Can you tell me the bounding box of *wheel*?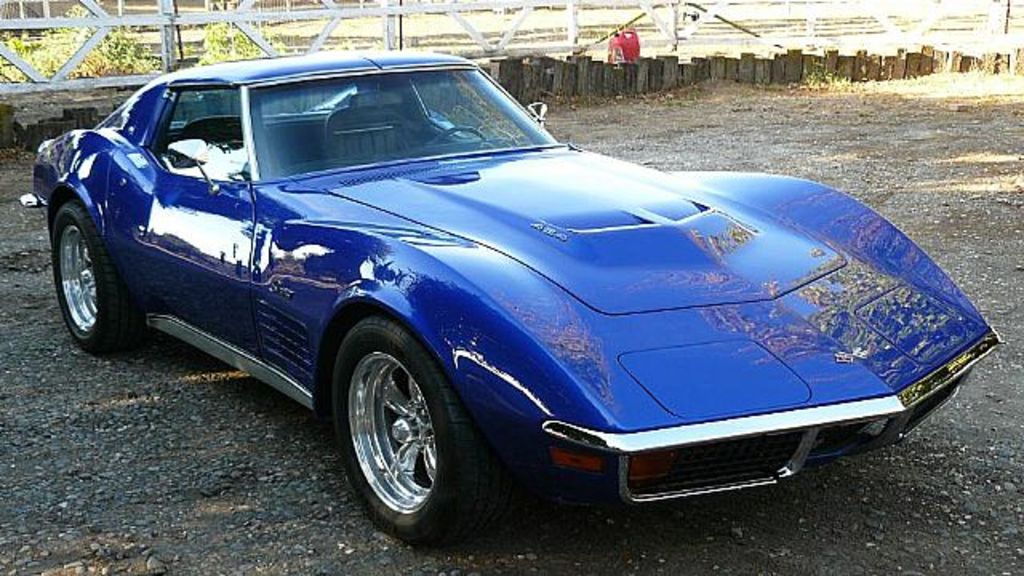
[50, 198, 141, 352].
